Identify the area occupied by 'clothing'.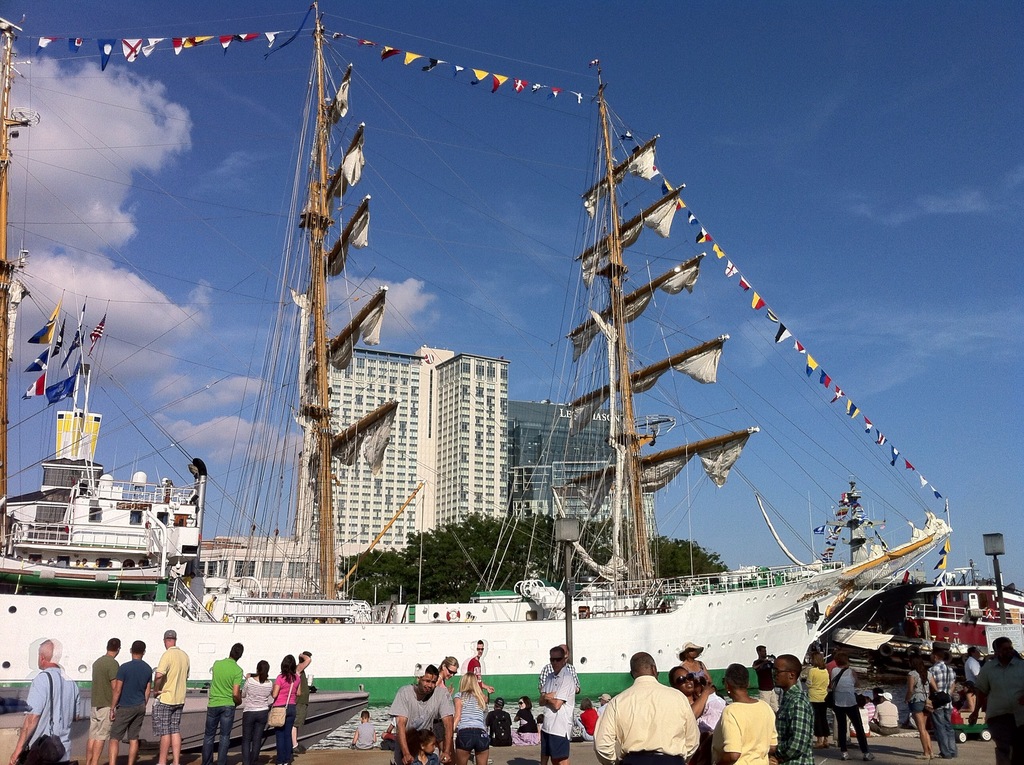
Area: bbox(599, 702, 608, 711).
